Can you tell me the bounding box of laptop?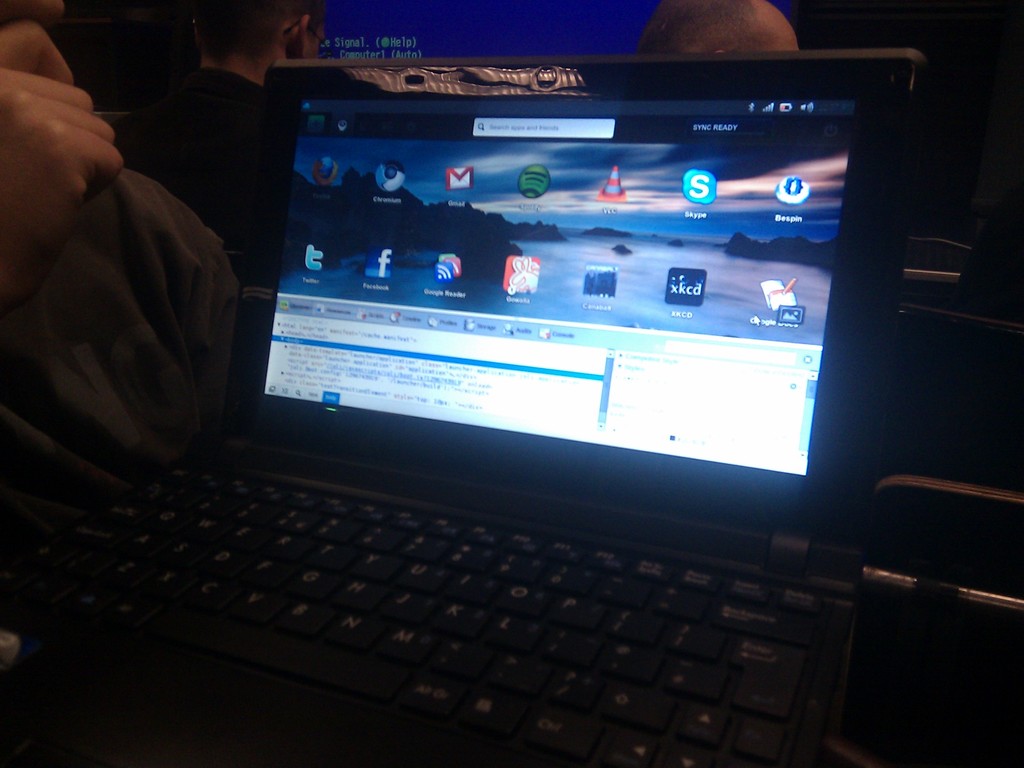
15/54/926/767.
